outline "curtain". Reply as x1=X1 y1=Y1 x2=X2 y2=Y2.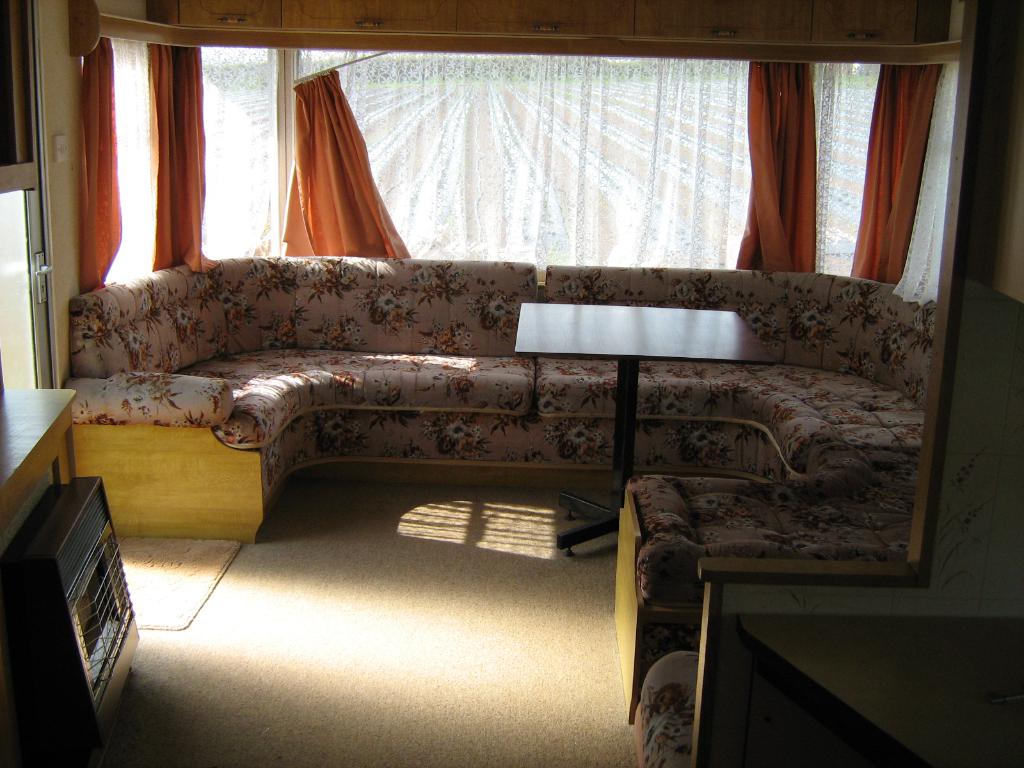
x1=79 y1=27 x2=134 y2=305.
